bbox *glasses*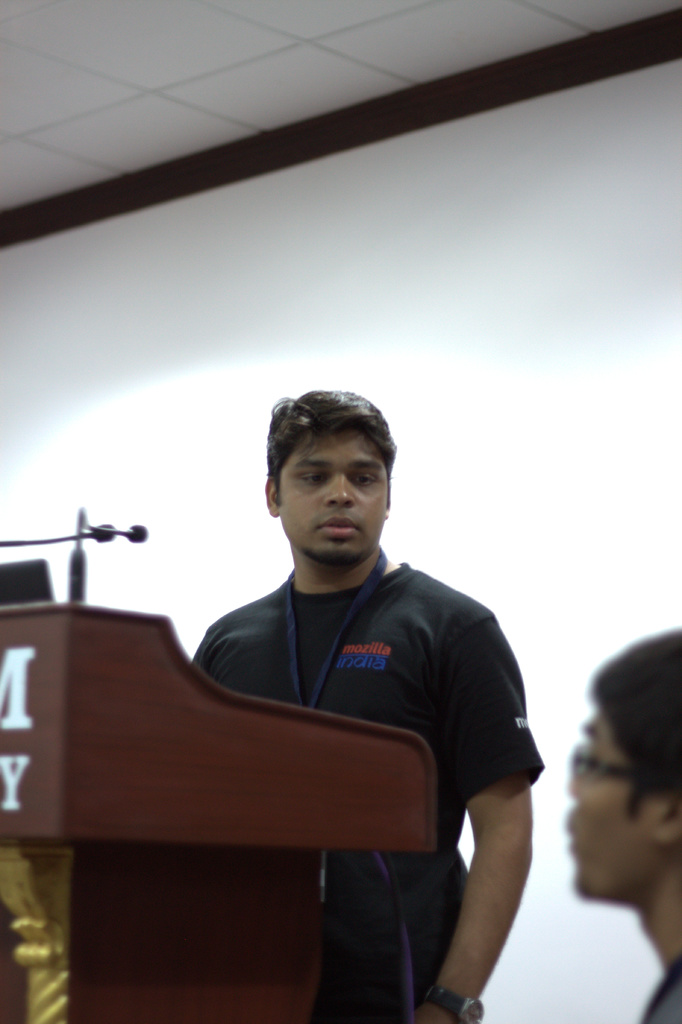
(x1=565, y1=736, x2=671, y2=790)
